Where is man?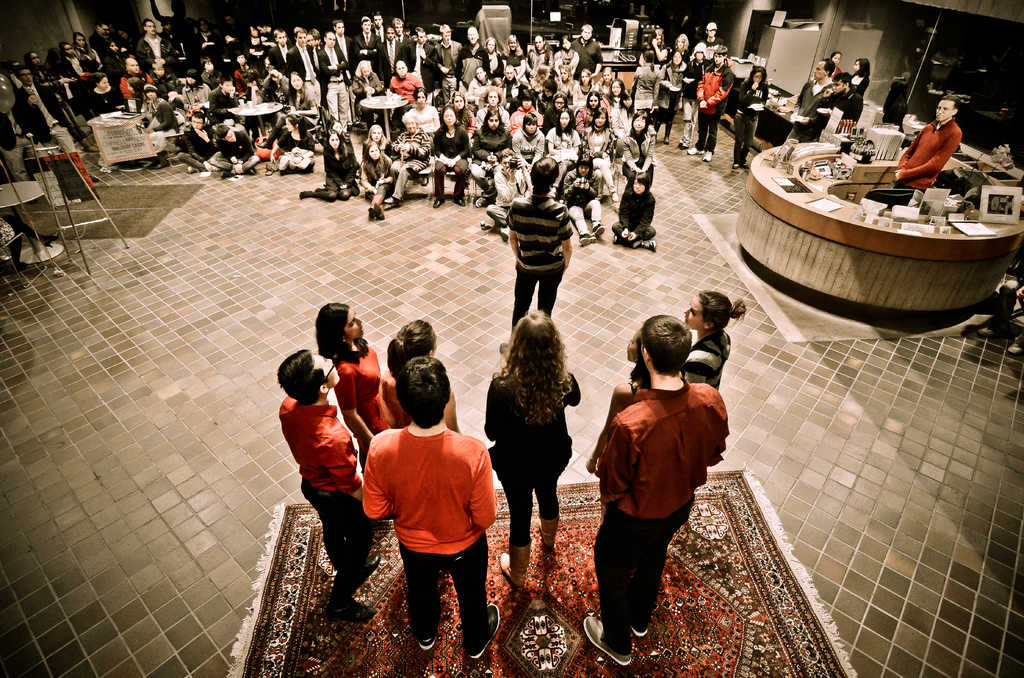
pyautogui.locateOnScreen(286, 29, 321, 109).
